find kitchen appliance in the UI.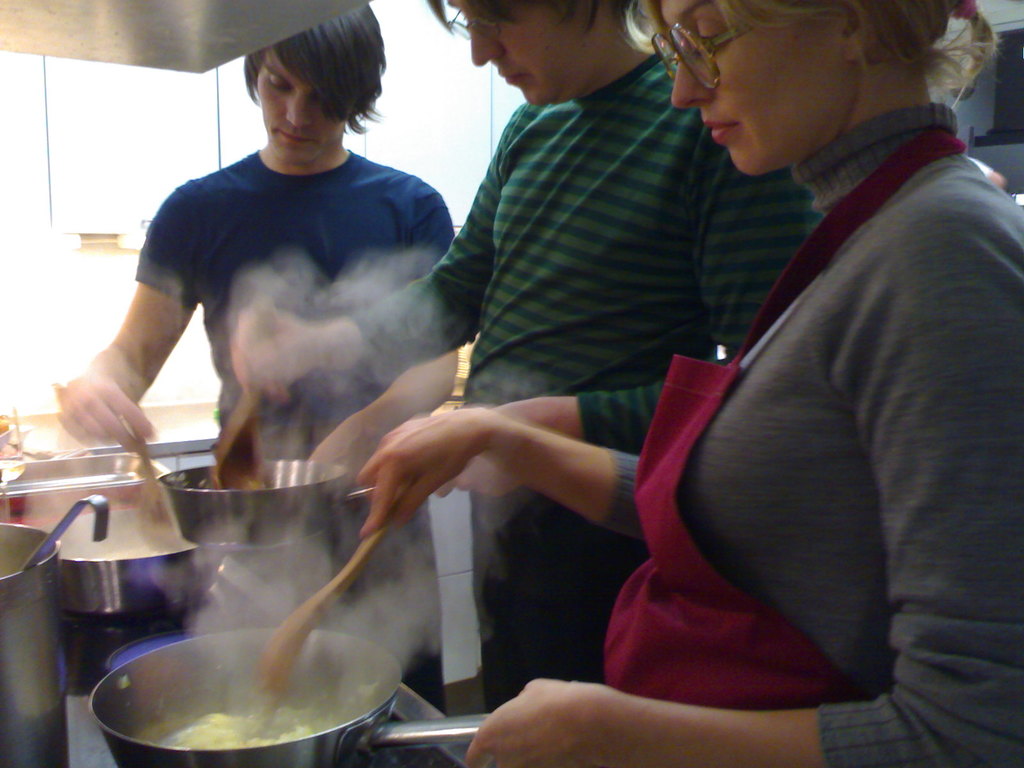
UI element at box=[156, 417, 354, 544].
